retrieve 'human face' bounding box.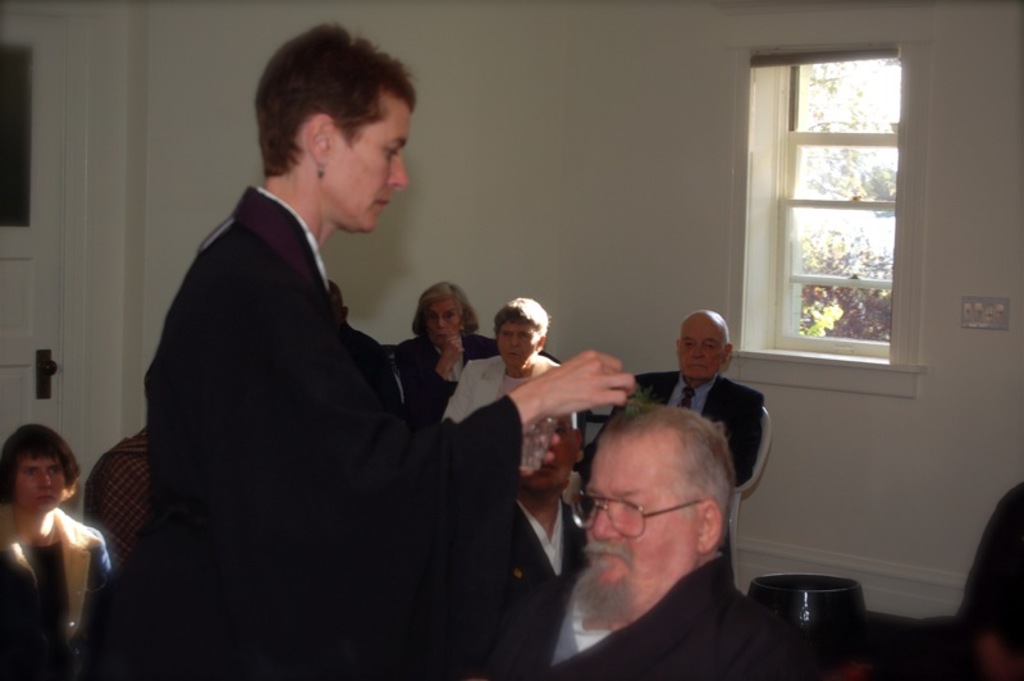
Bounding box: (x1=324, y1=83, x2=407, y2=242).
